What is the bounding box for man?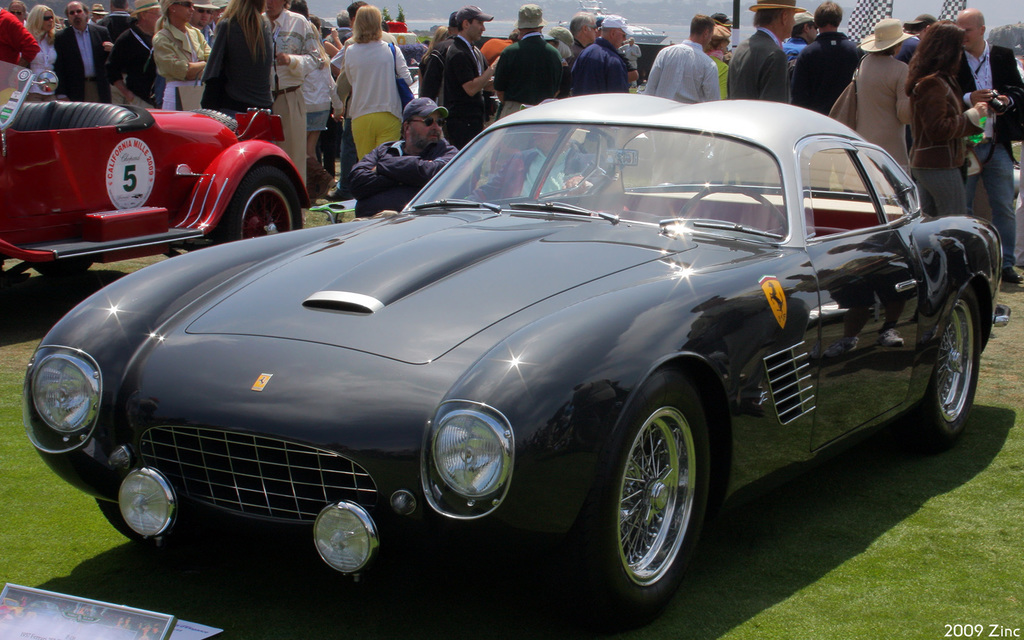
724 0 804 104.
